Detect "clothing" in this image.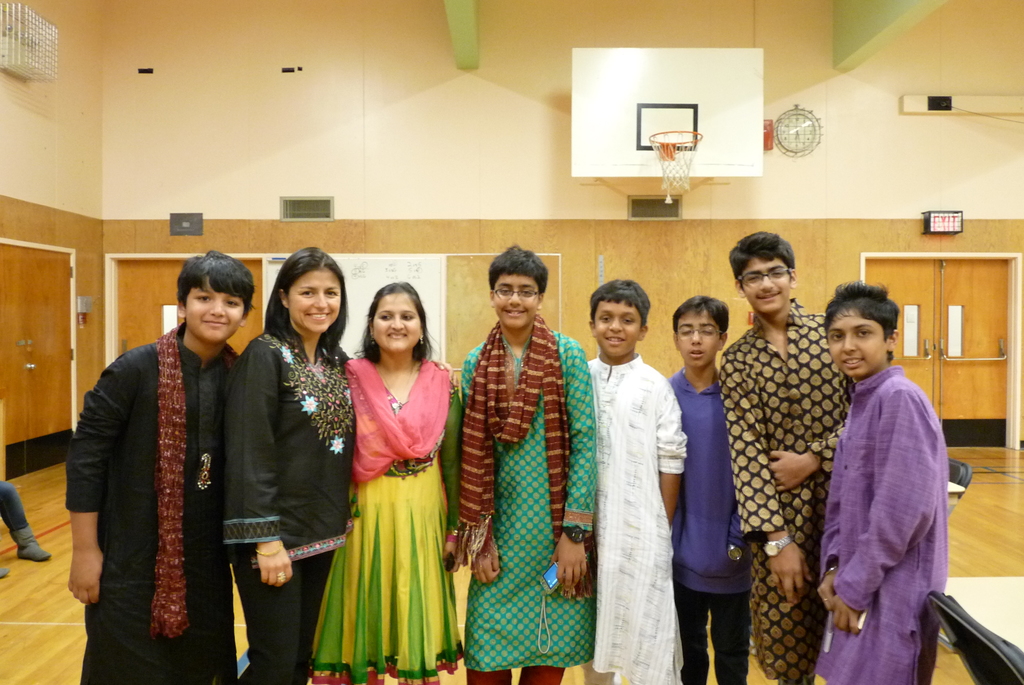
Detection: crop(819, 310, 960, 672).
